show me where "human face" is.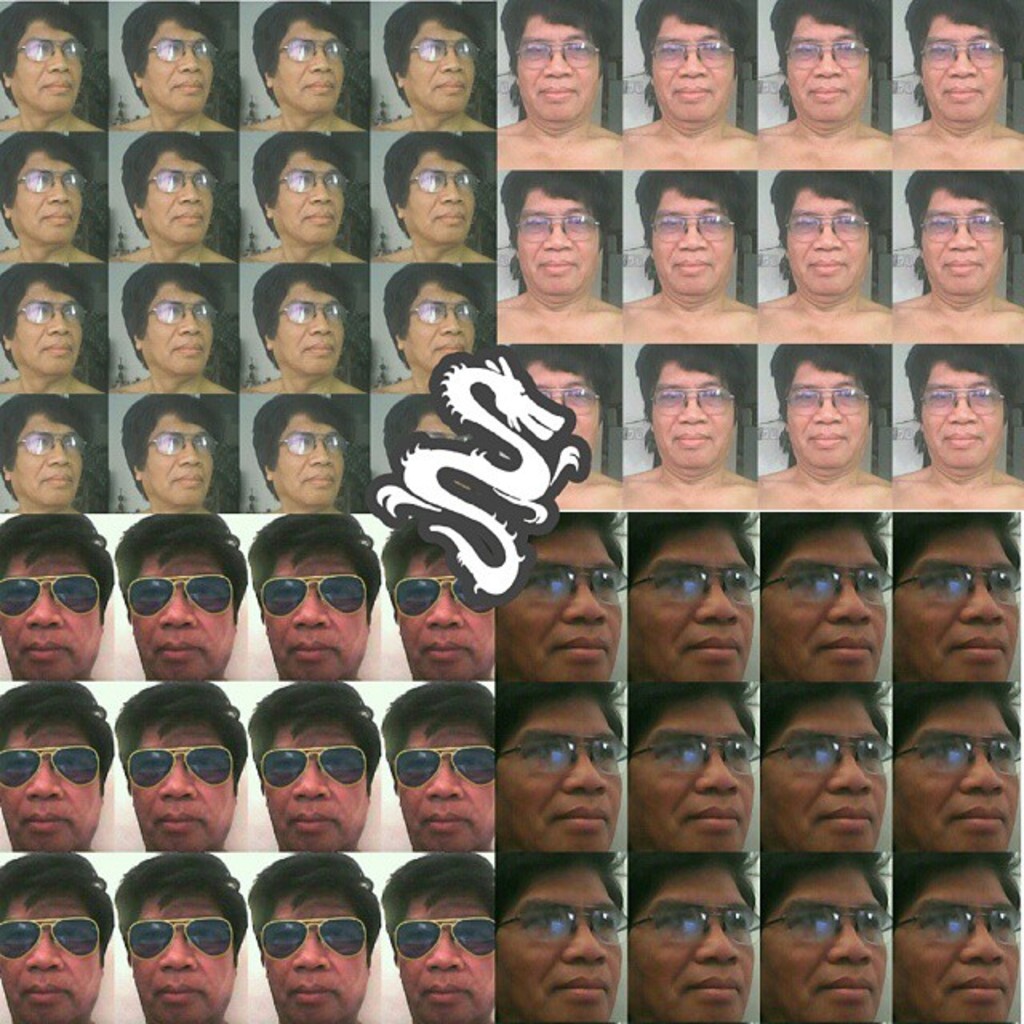
"human face" is at l=653, t=192, r=736, b=294.
